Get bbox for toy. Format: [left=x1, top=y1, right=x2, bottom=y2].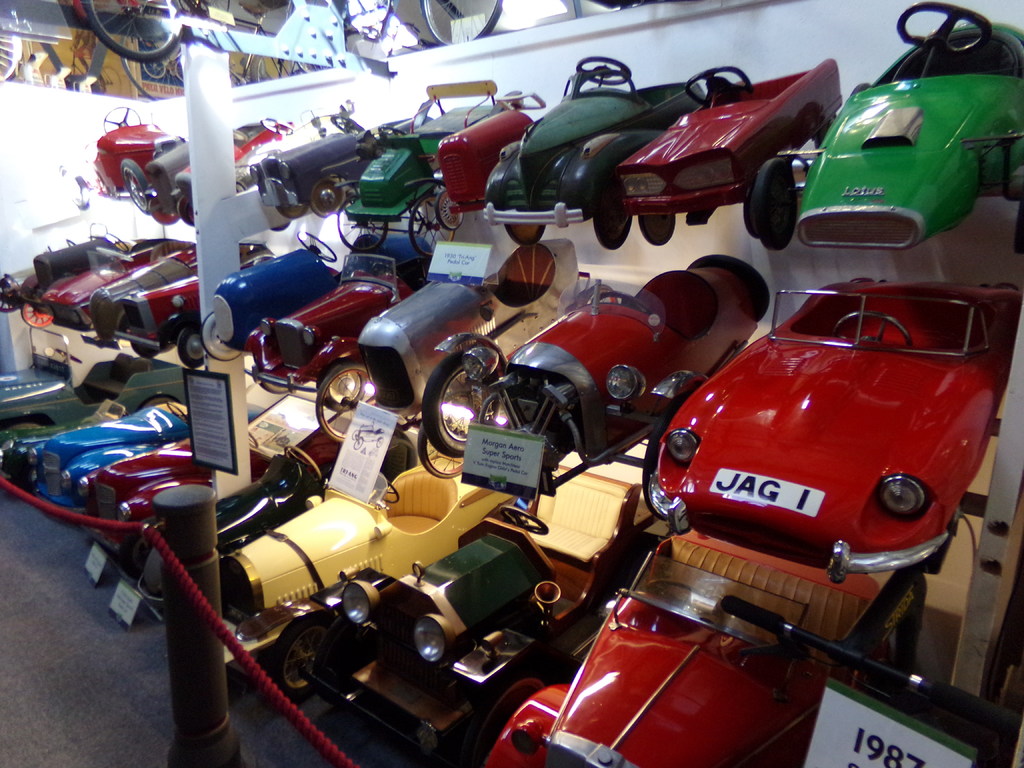
[left=653, top=276, right=1023, bottom=588].
